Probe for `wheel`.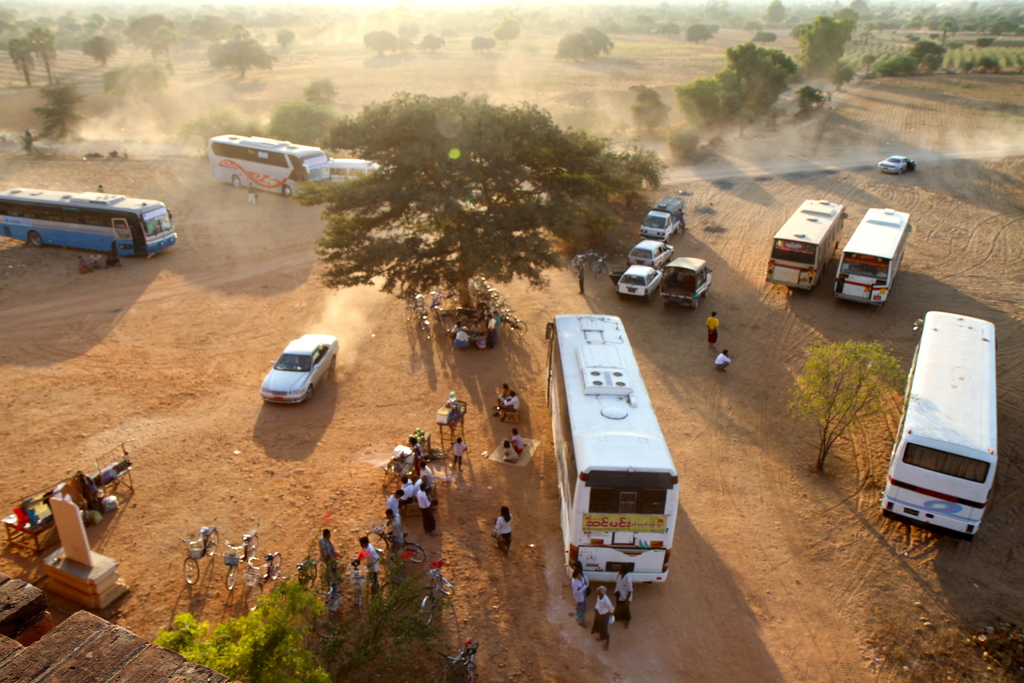
Probe result: 269,552,282,580.
